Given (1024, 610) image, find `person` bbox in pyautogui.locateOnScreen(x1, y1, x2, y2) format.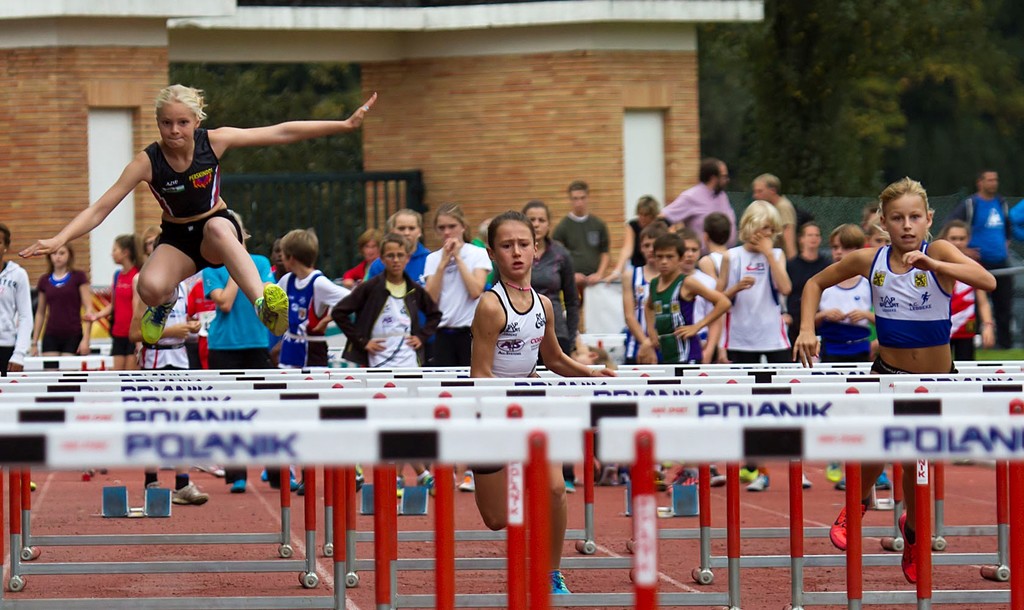
pyautogui.locateOnScreen(545, 175, 614, 317).
